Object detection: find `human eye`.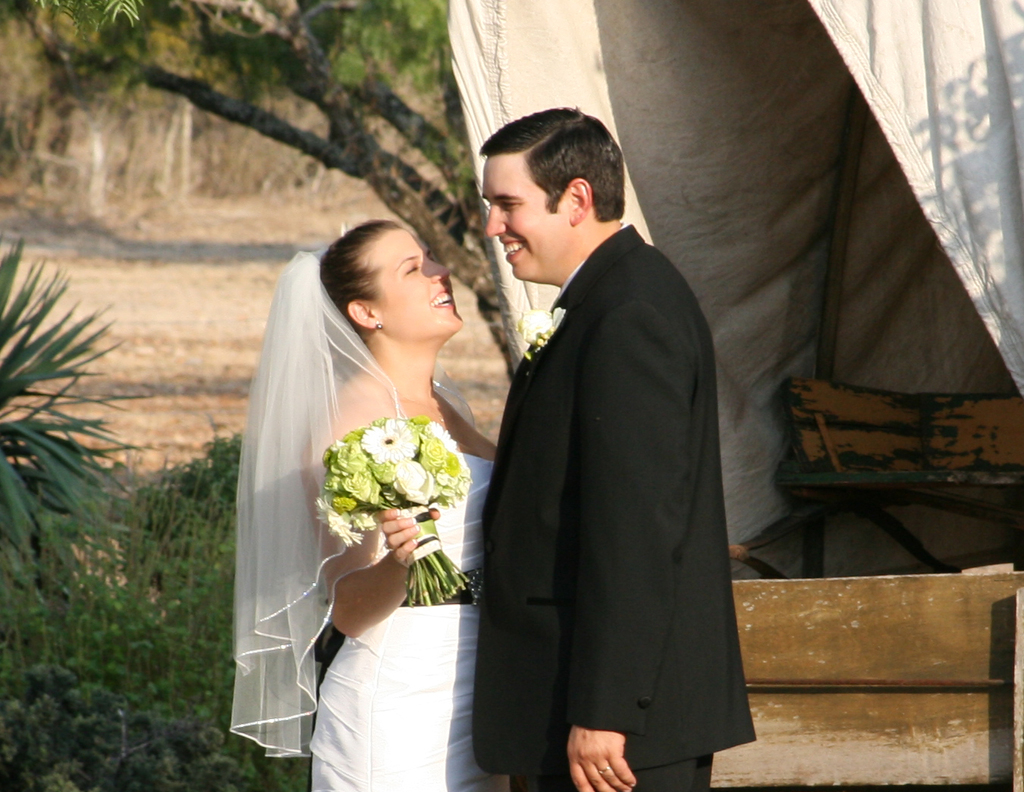
x1=498 y1=198 x2=518 y2=212.
